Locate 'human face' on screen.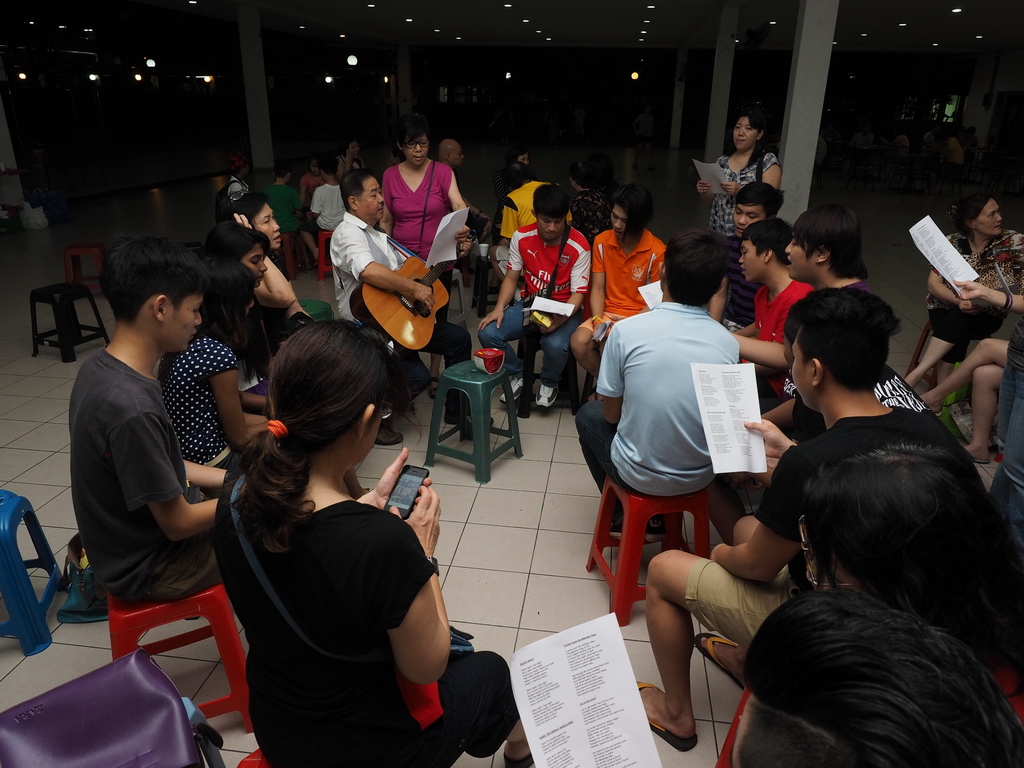
On screen at <bbox>611, 199, 628, 239</bbox>.
